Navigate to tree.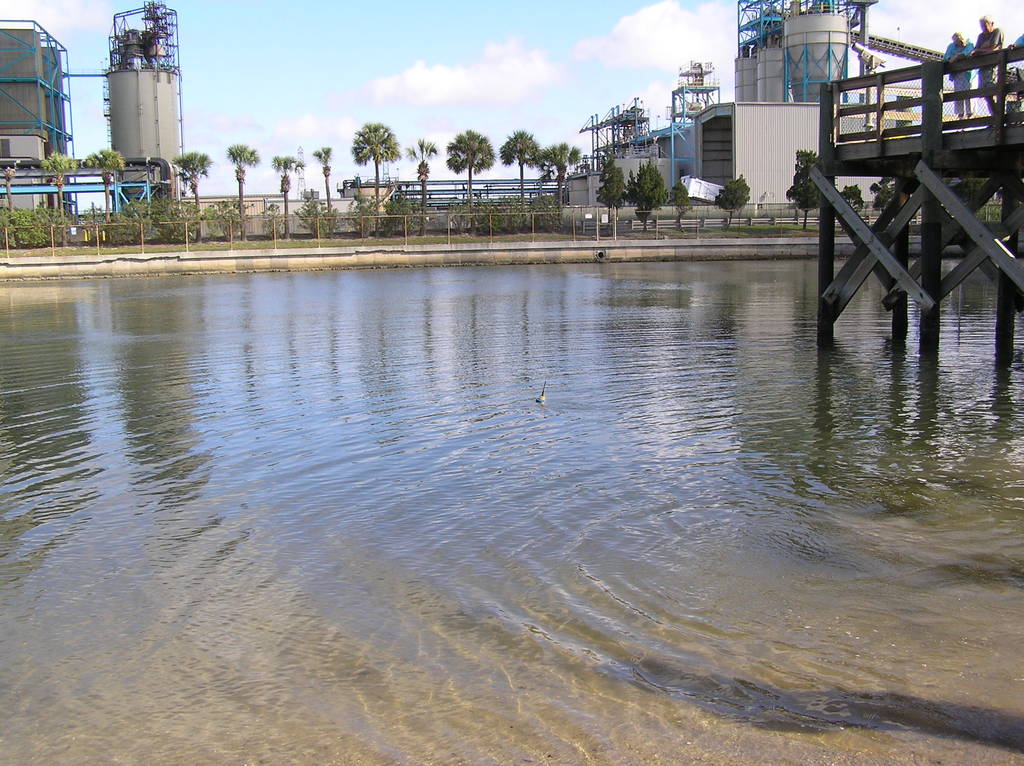
Navigation target: [314,86,433,225].
